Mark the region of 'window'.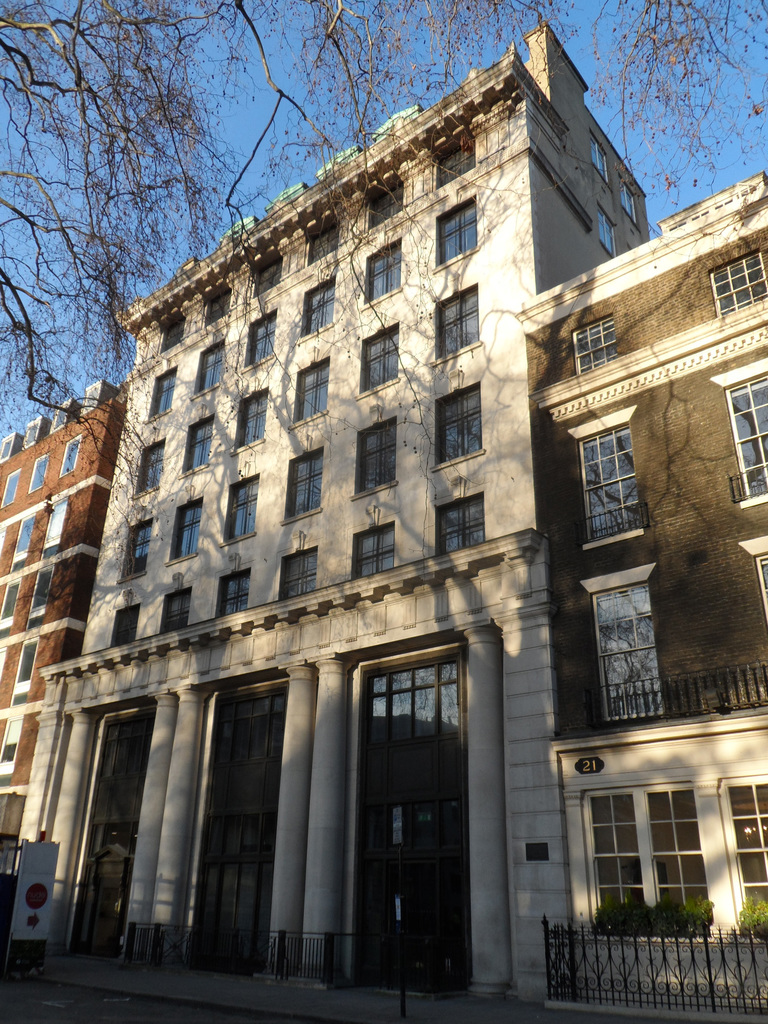
Region: [438,282,479,368].
